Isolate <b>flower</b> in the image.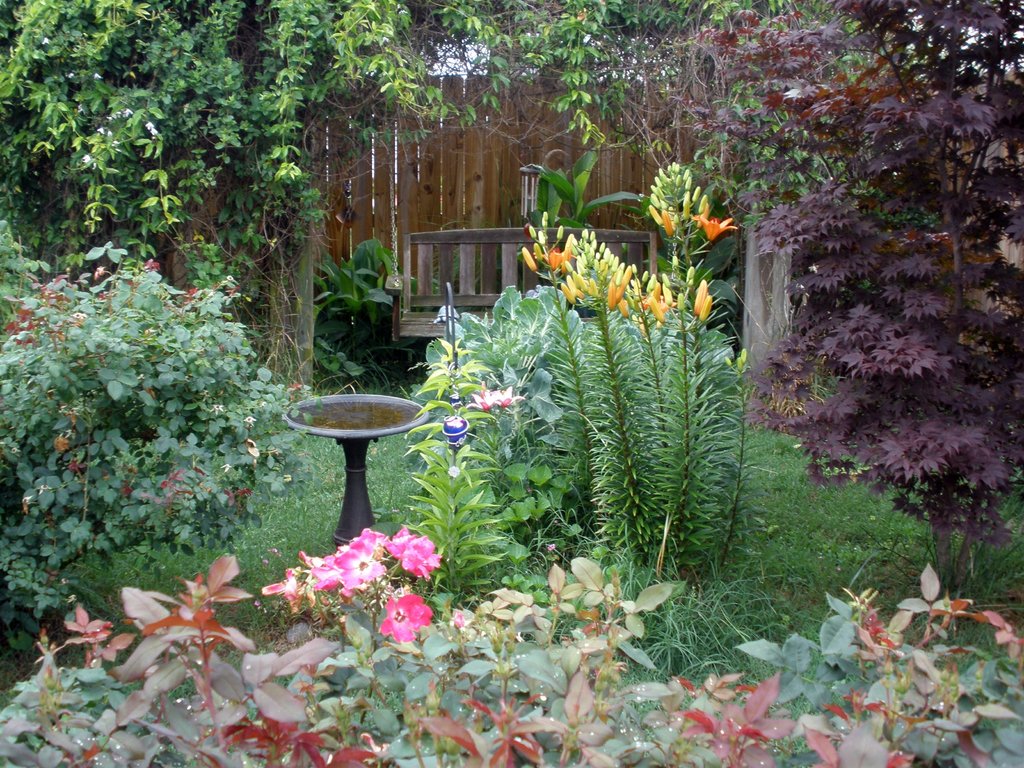
Isolated region: rect(561, 236, 576, 274).
